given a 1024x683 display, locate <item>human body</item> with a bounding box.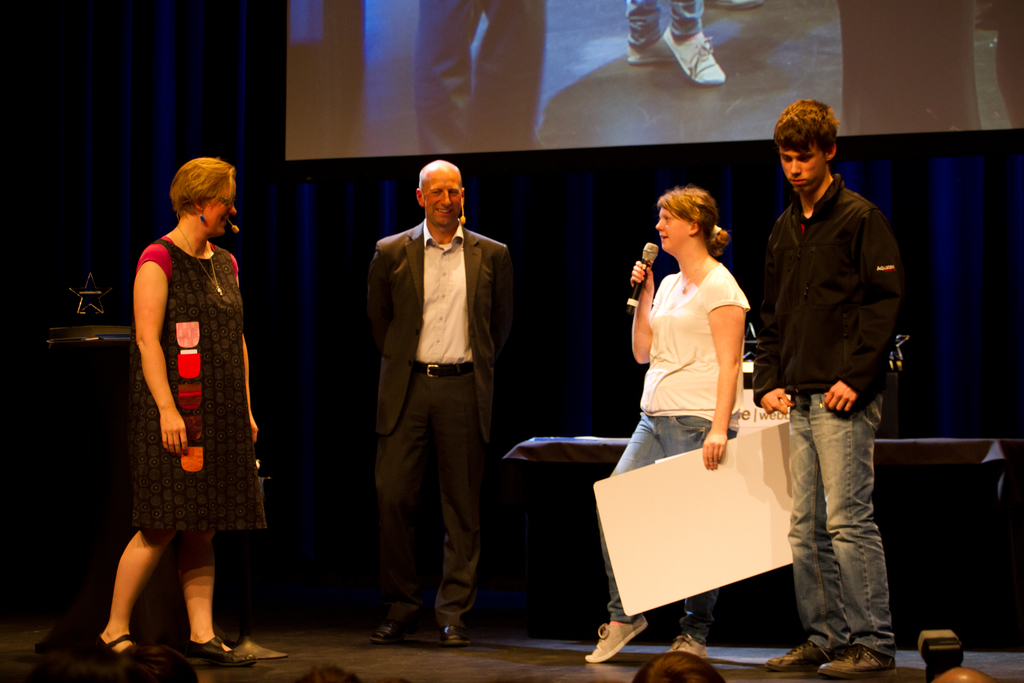
Located: [359,216,519,646].
